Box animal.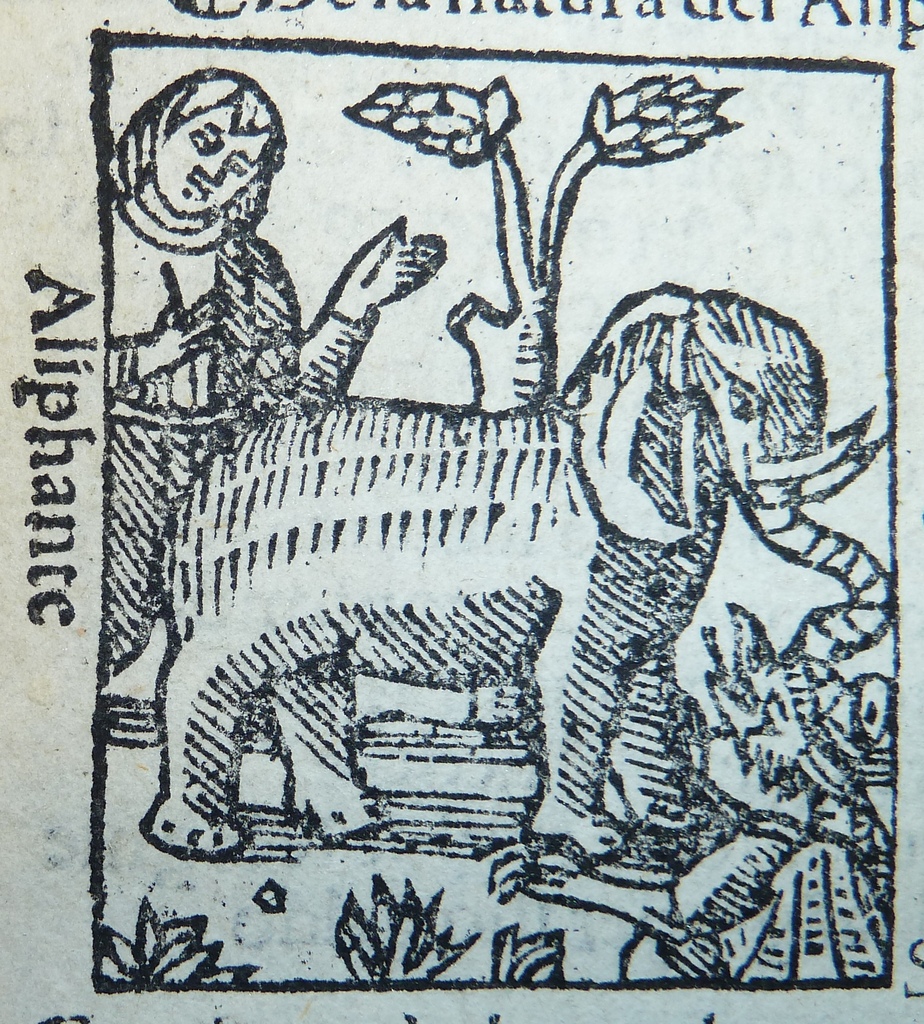
BBox(113, 275, 899, 865).
